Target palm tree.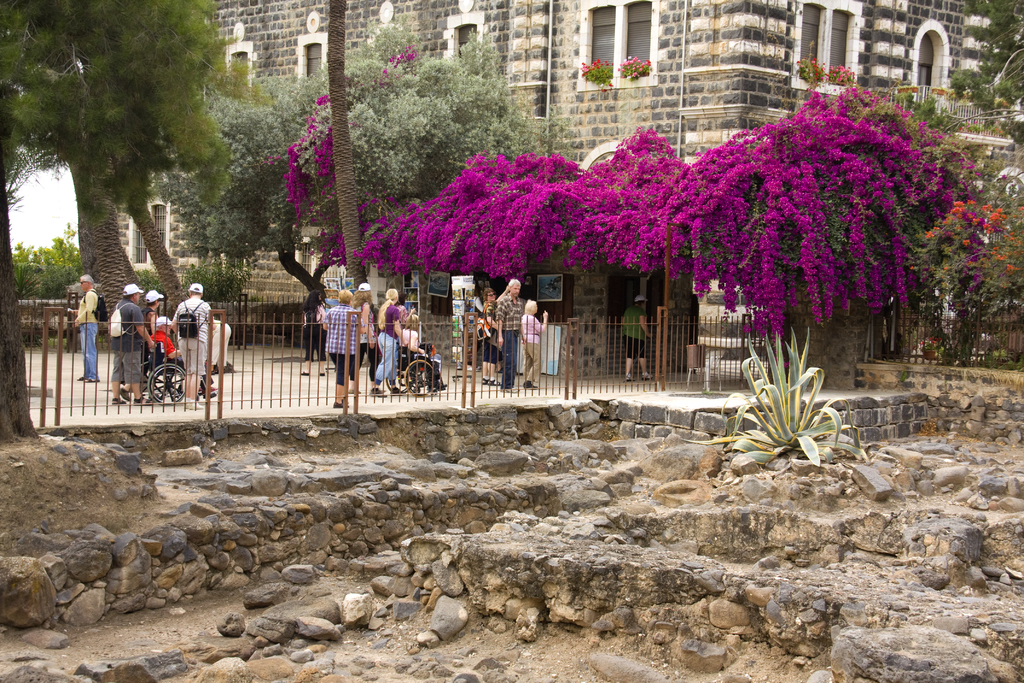
Target region: [left=964, top=4, right=1023, bottom=189].
